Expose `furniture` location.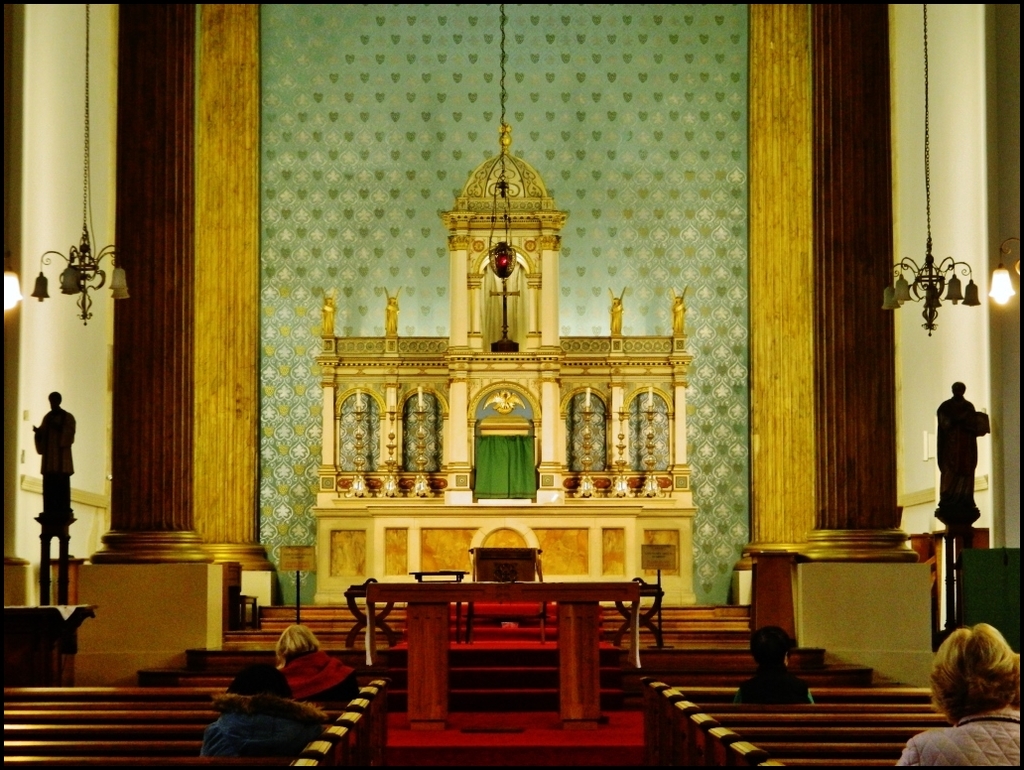
Exposed at left=0, top=603, right=100, bottom=686.
